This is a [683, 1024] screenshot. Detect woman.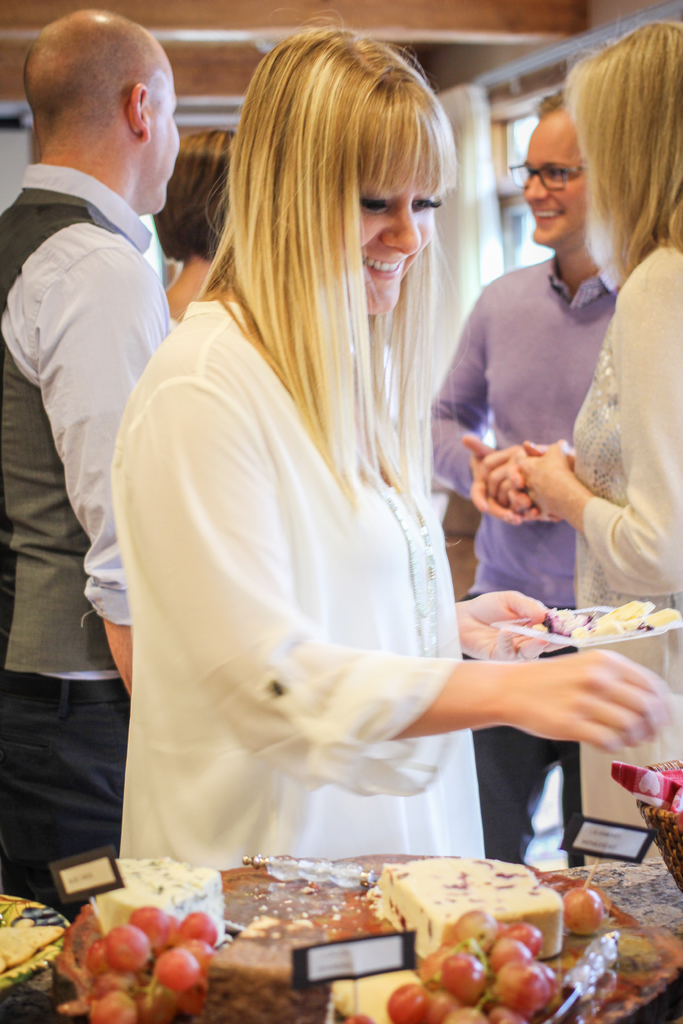
[148,129,246,335].
